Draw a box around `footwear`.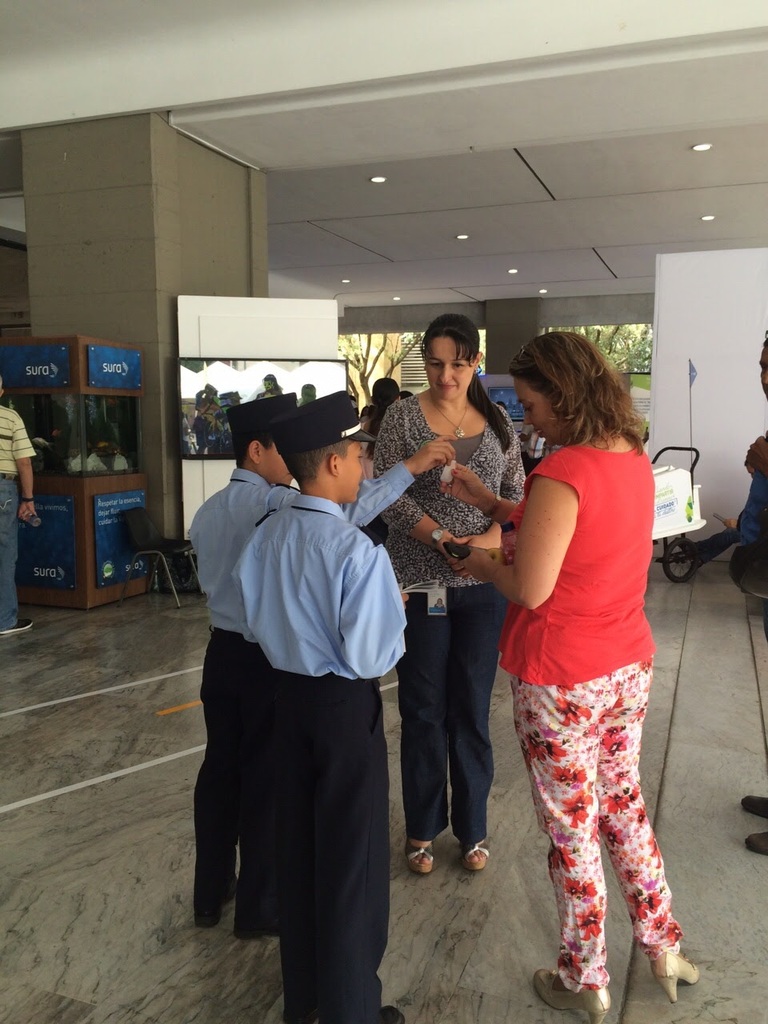
left=742, top=795, right=767, bottom=817.
